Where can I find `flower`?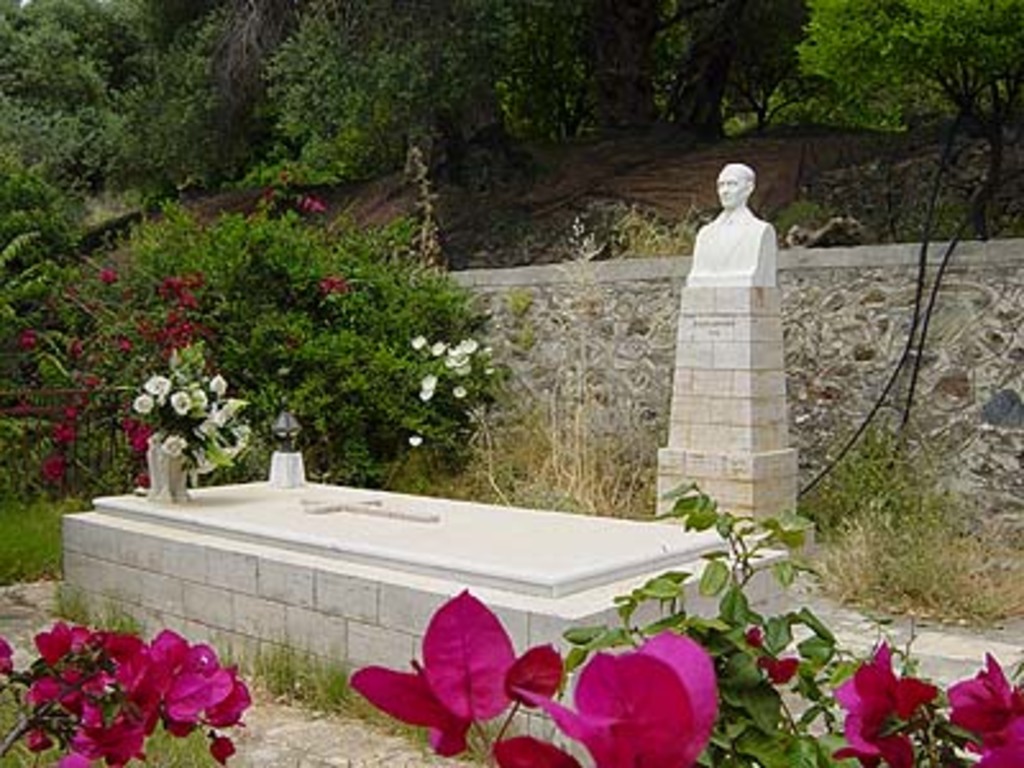
You can find it at (456,379,471,402).
